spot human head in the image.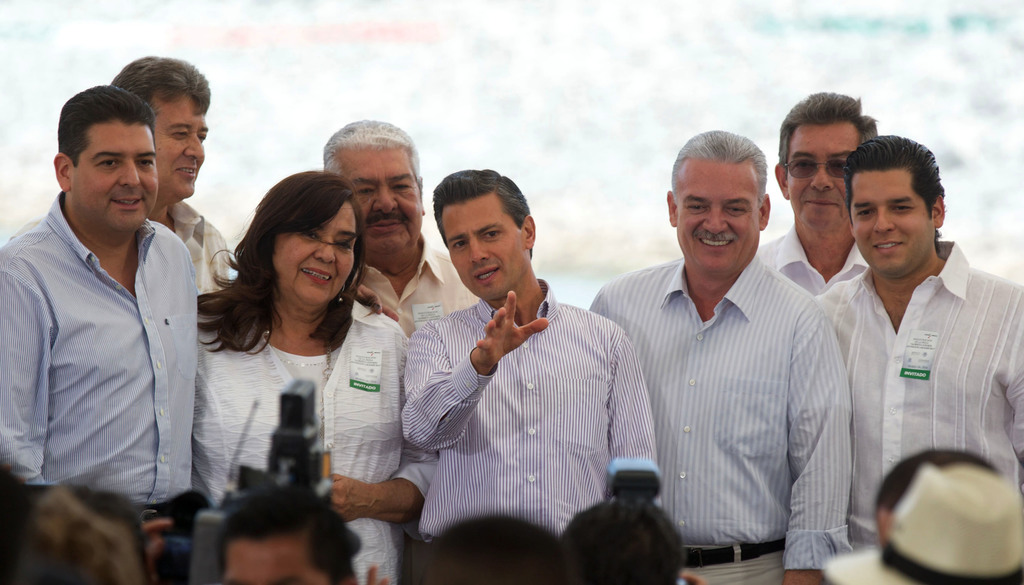
human head found at x1=845 y1=133 x2=945 y2=282.
